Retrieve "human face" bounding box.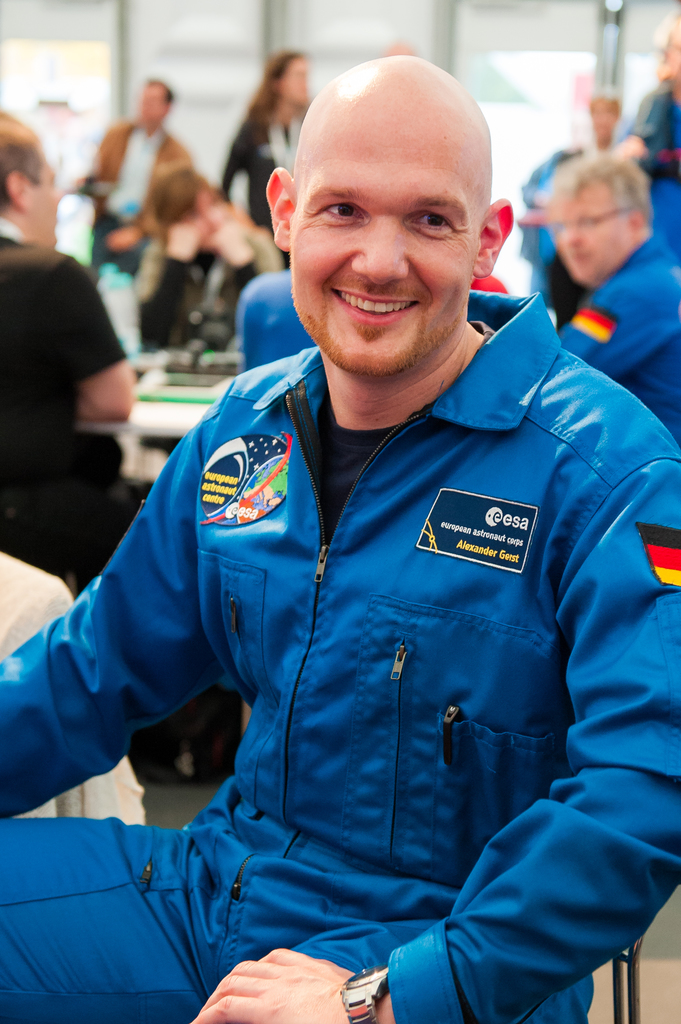
Bounding box: BBox(30, 161, 61, 241).
